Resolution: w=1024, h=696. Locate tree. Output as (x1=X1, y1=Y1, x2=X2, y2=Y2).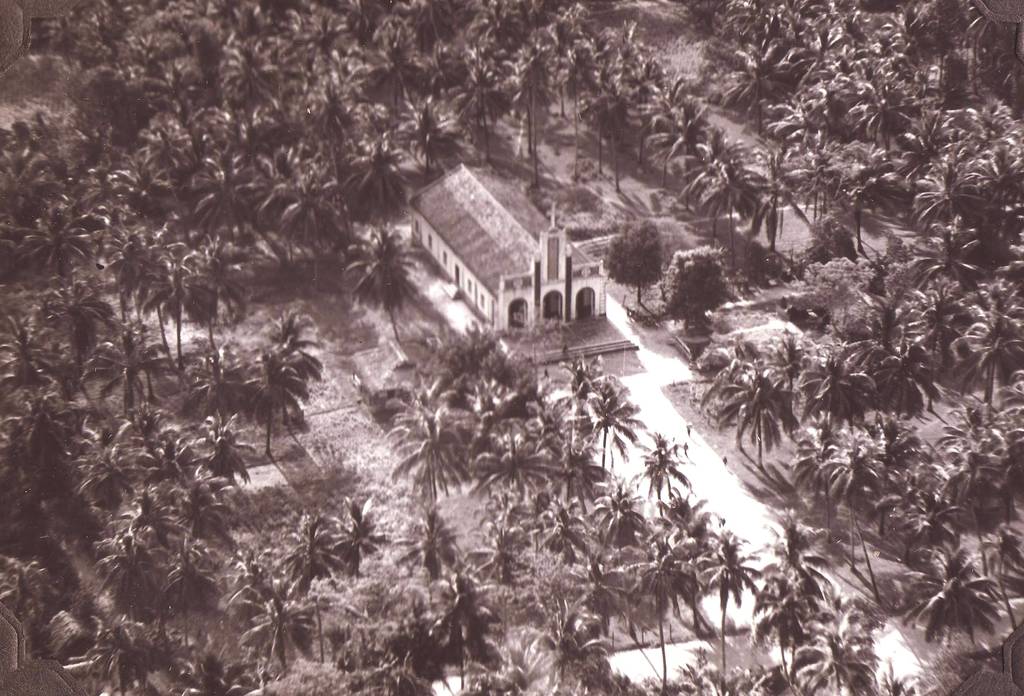
(x1=183, y1=341, x2=249, y2=434).
